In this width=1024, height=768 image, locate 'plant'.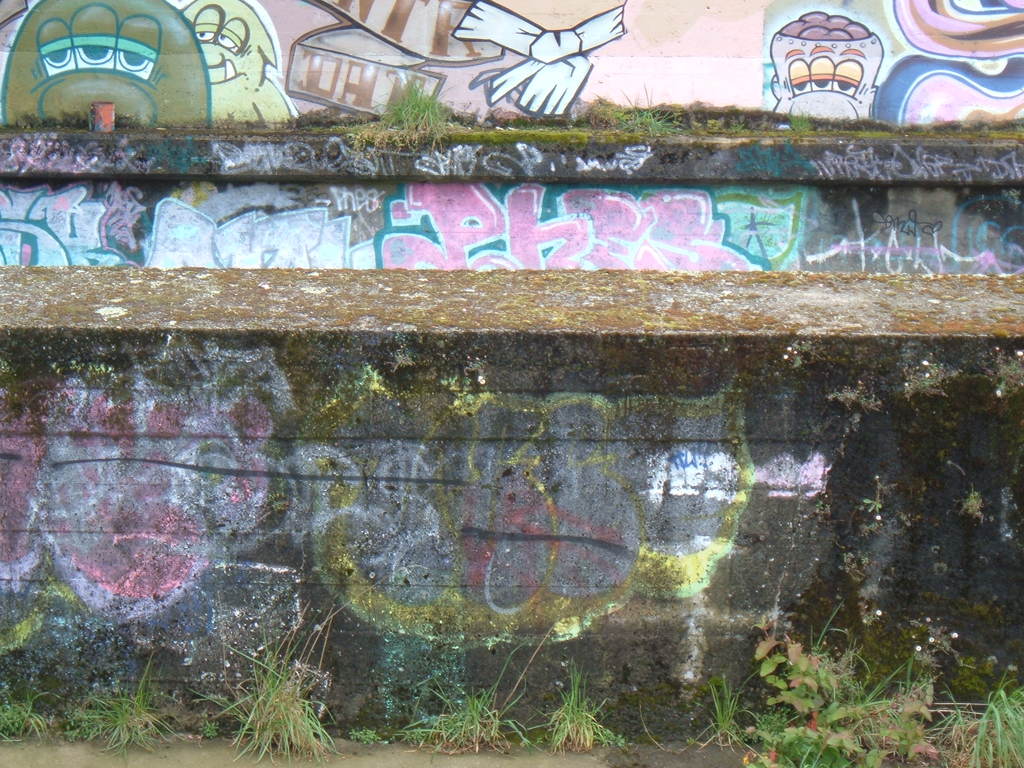
Bounding box: [187,601,347,758].
